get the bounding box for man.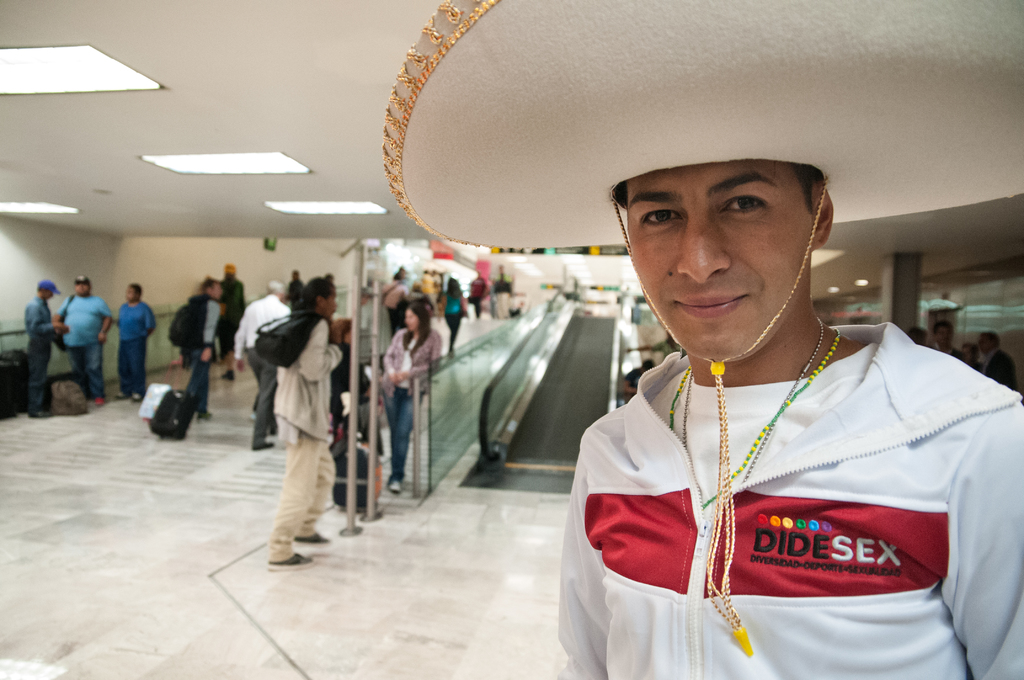
box(116, 282, 156, 403).
